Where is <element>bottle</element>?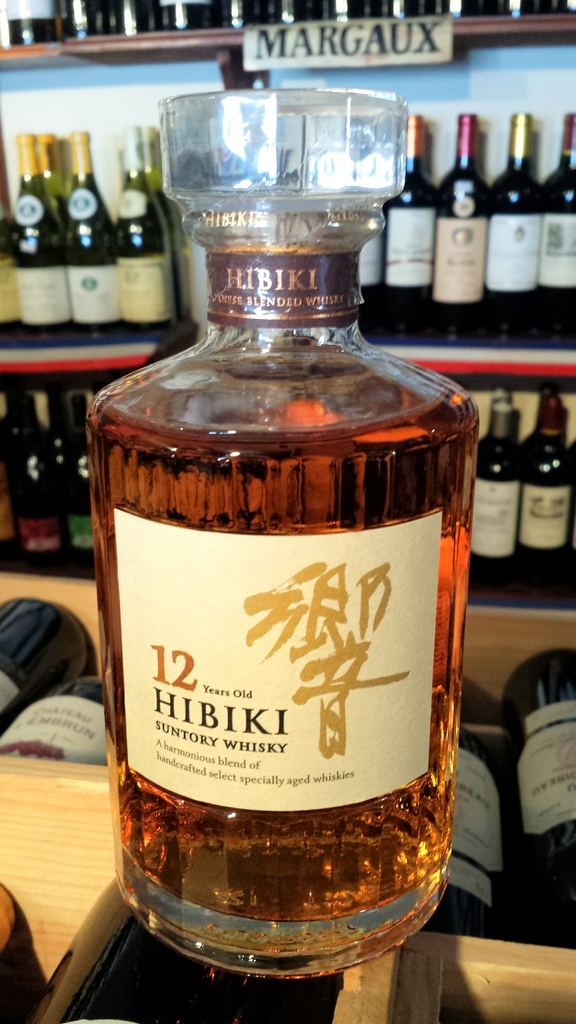
(431, 685, 515, 929).
